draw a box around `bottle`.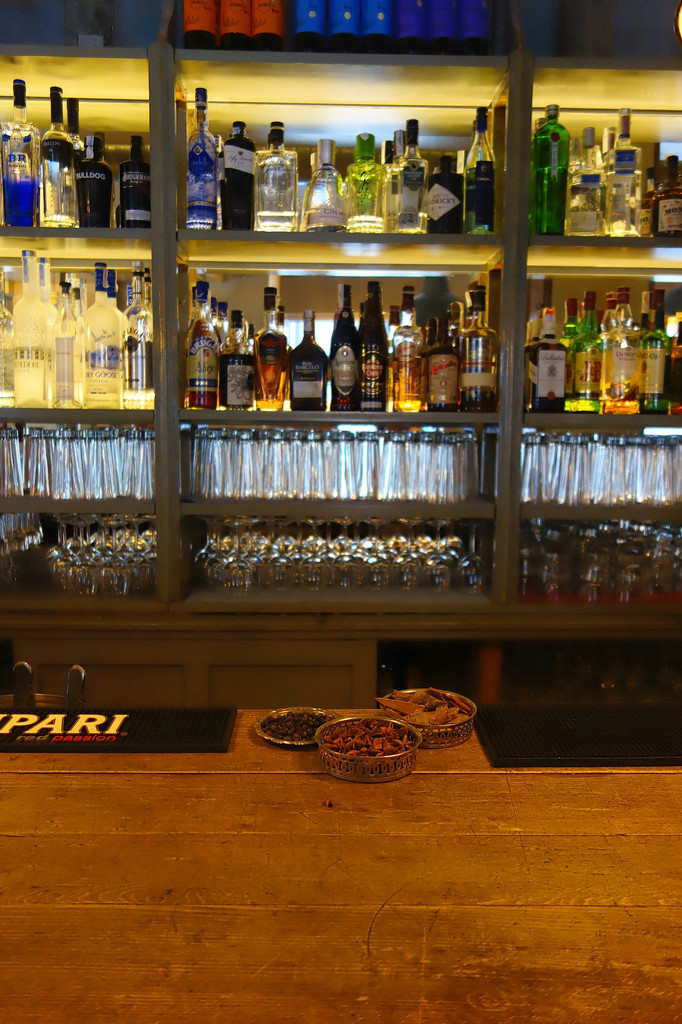
<region>378, 136, 389, 172</region>.
